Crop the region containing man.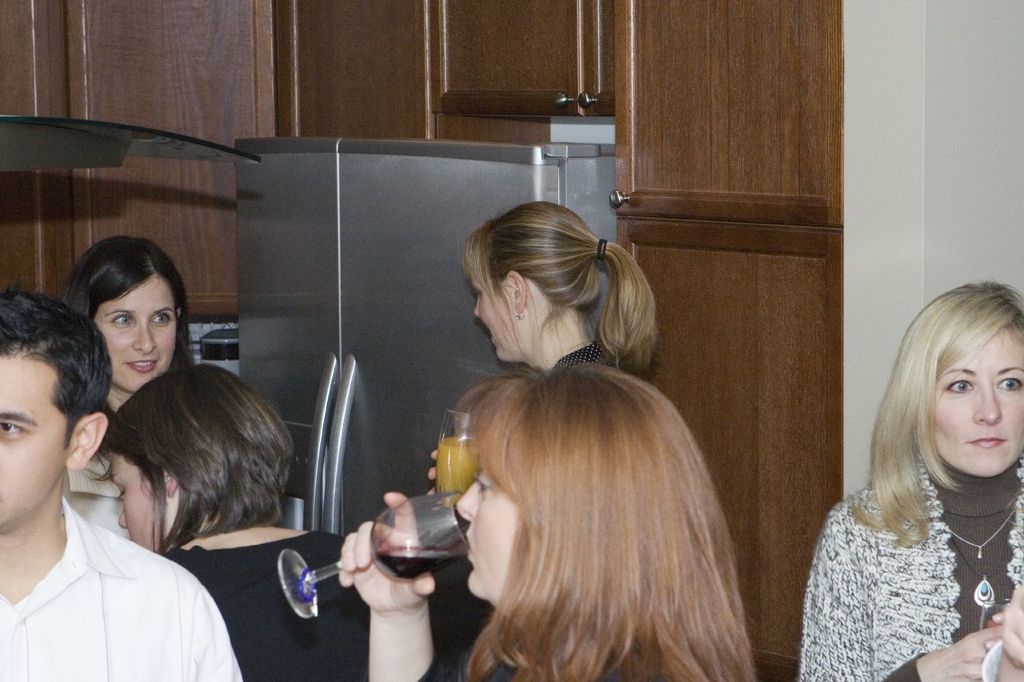
Crop region: <region>0, 288, 251, 681</region>.
